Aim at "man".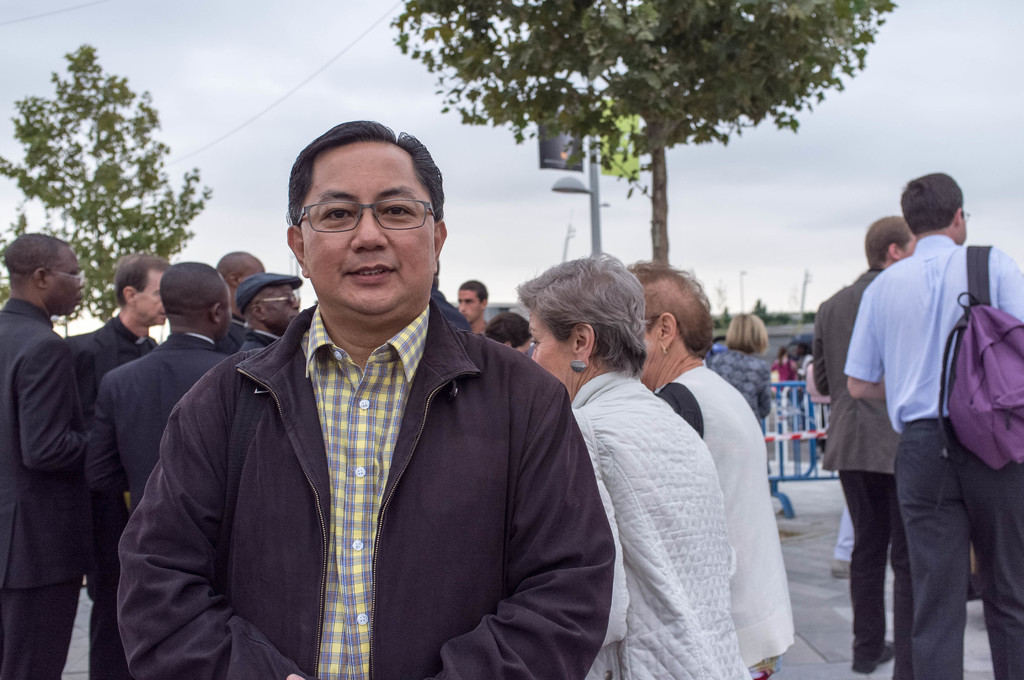
Aimed at 813/218/921/679.
